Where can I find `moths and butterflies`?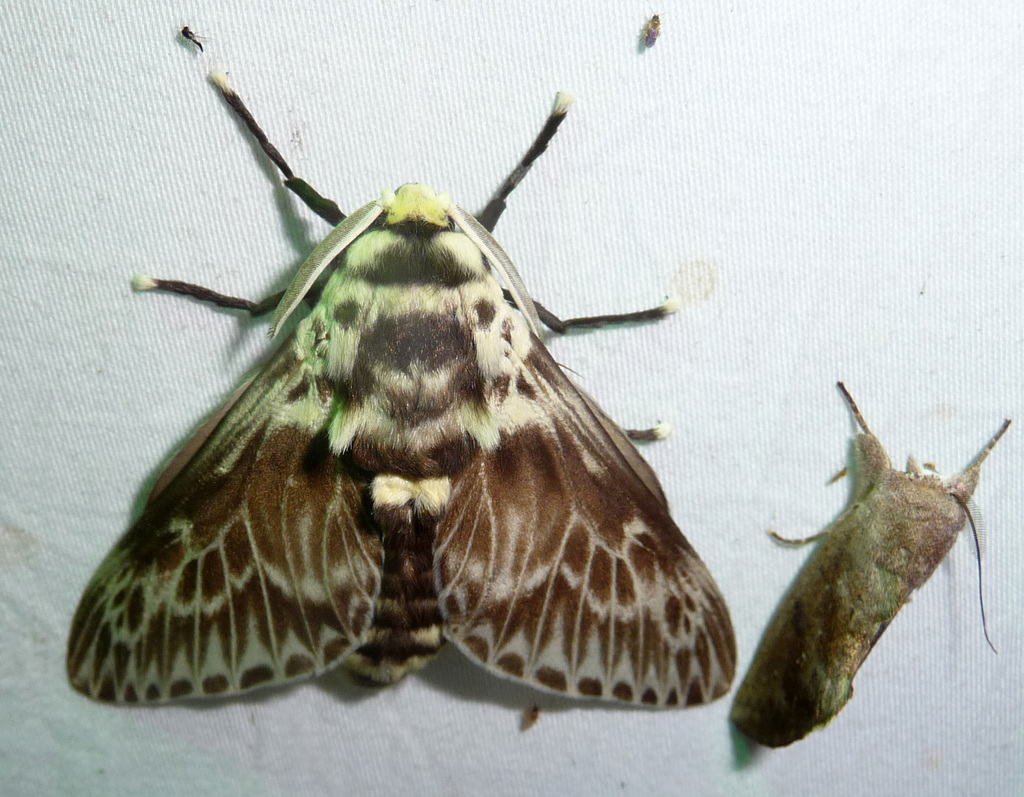
You can find it at crop(726, 382, 1016, 750).
